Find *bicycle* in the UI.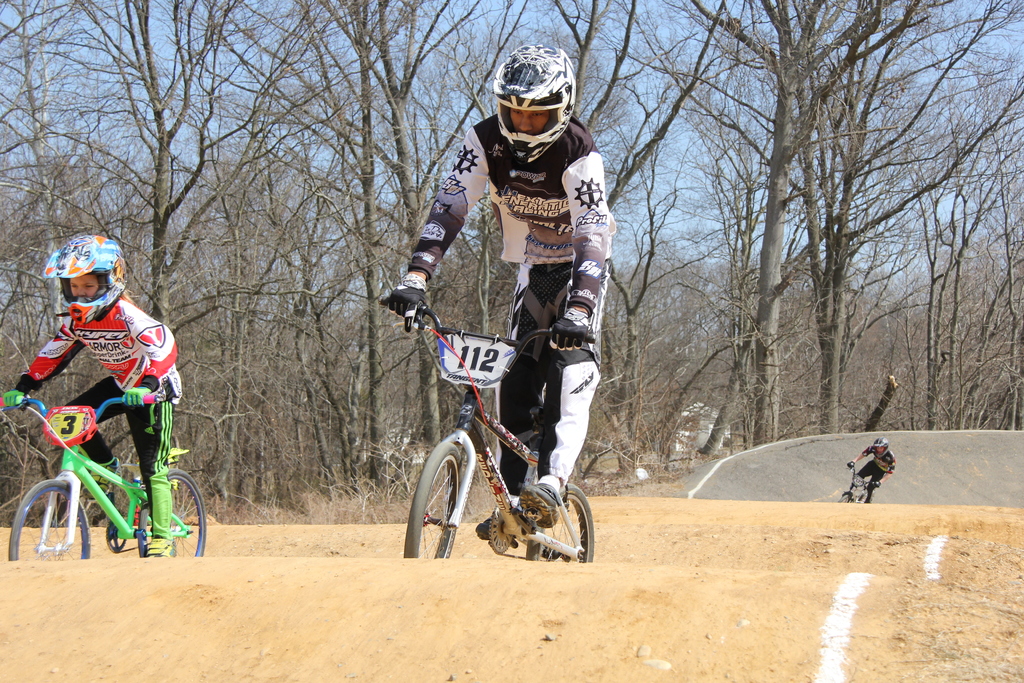
UI element at <box>0,390,205,559</box>.
